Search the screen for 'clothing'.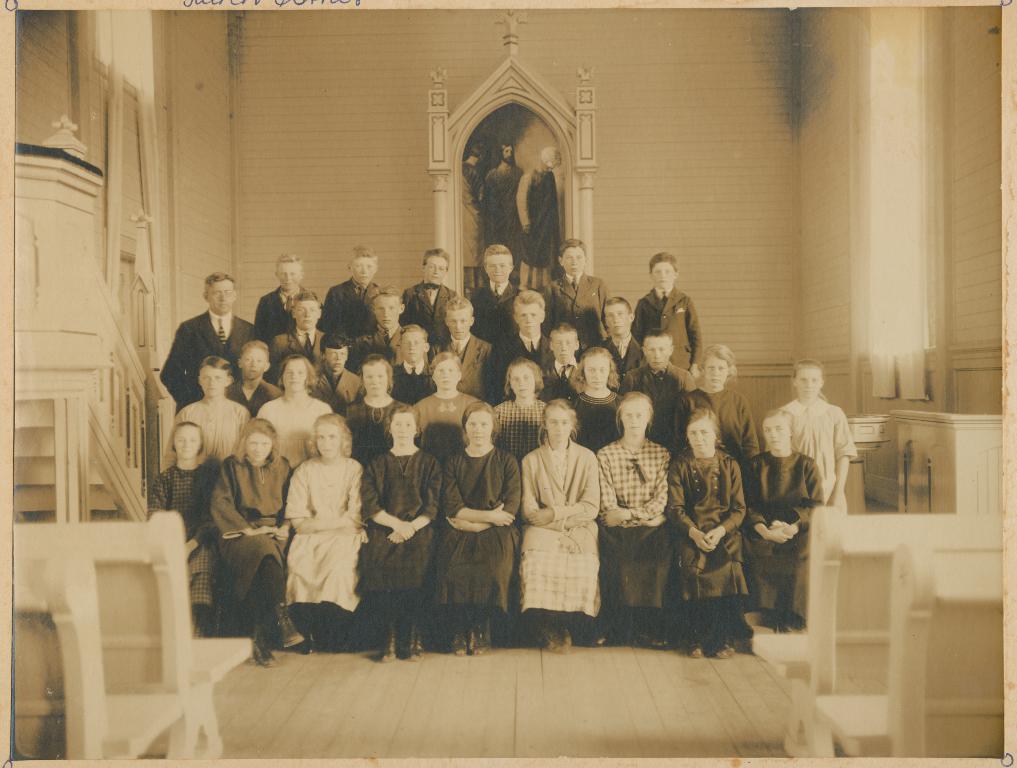
Found at (x1=321, y1=277, x2=376, y2=343).
